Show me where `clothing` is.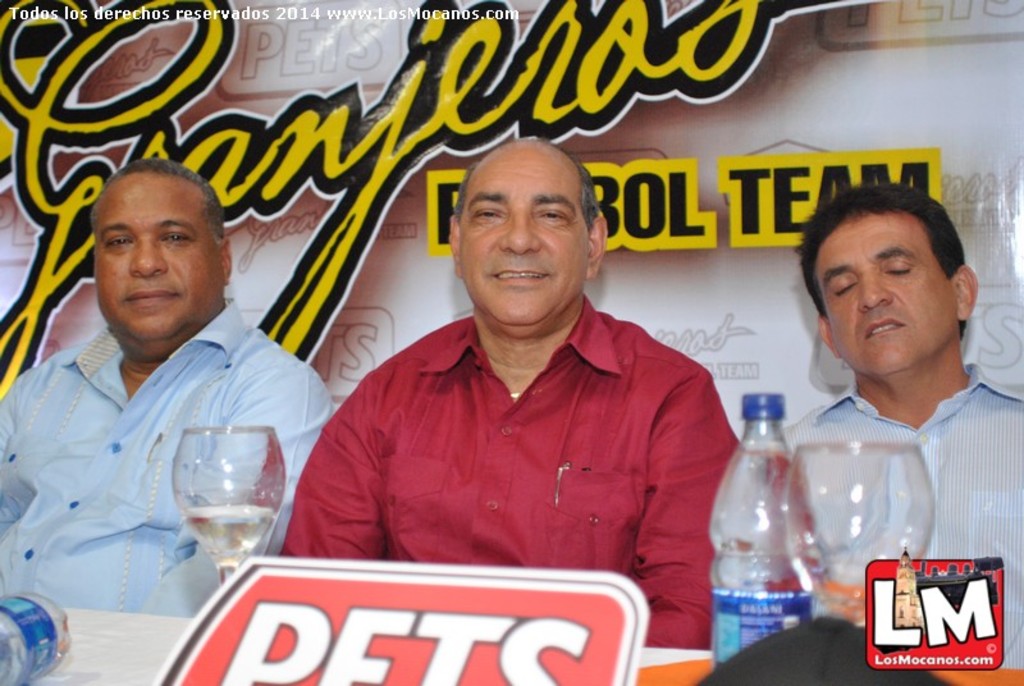
`clothing` is at x1=777 y1=358 x2=1023 y2=672.
